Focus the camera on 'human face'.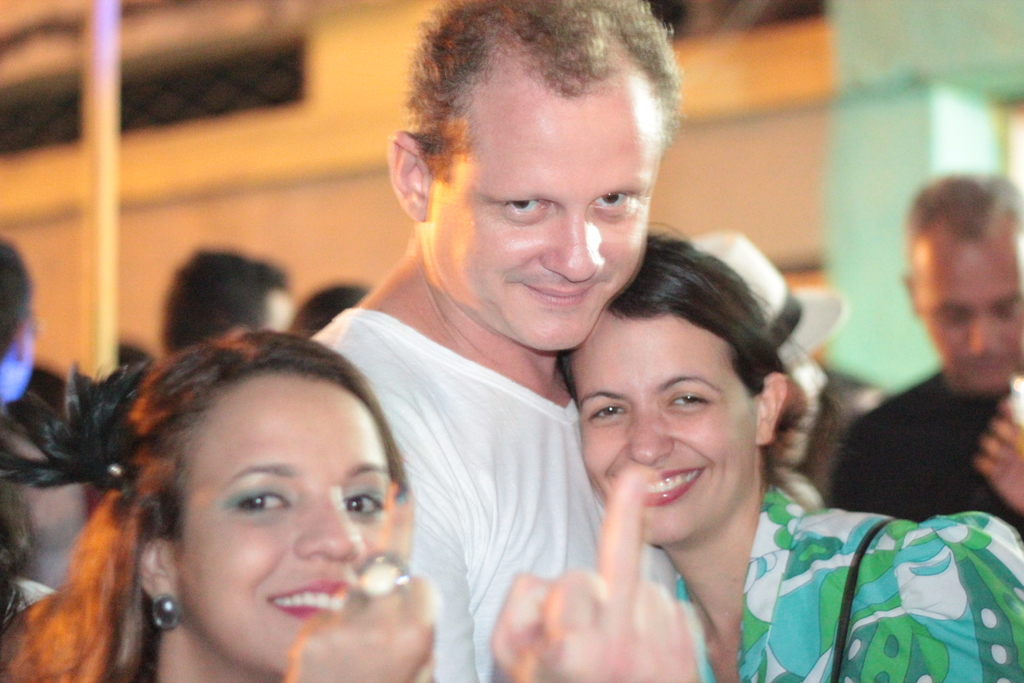
Focus region: x1=582 y1=313 x2=763 y2=544.
